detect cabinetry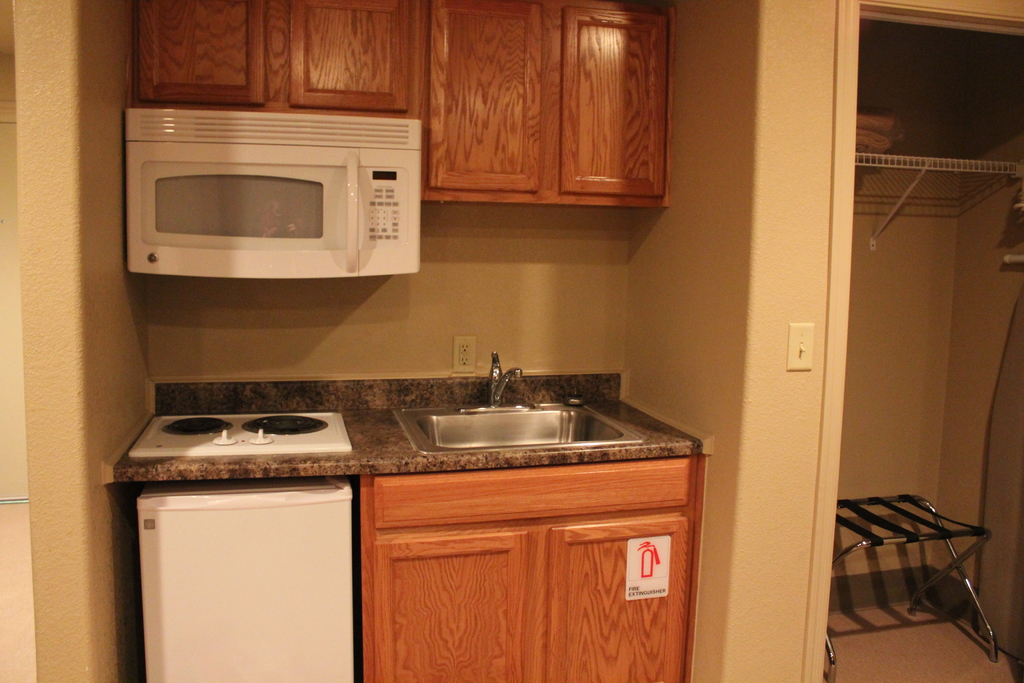
<box>368,448,701,682</box>
